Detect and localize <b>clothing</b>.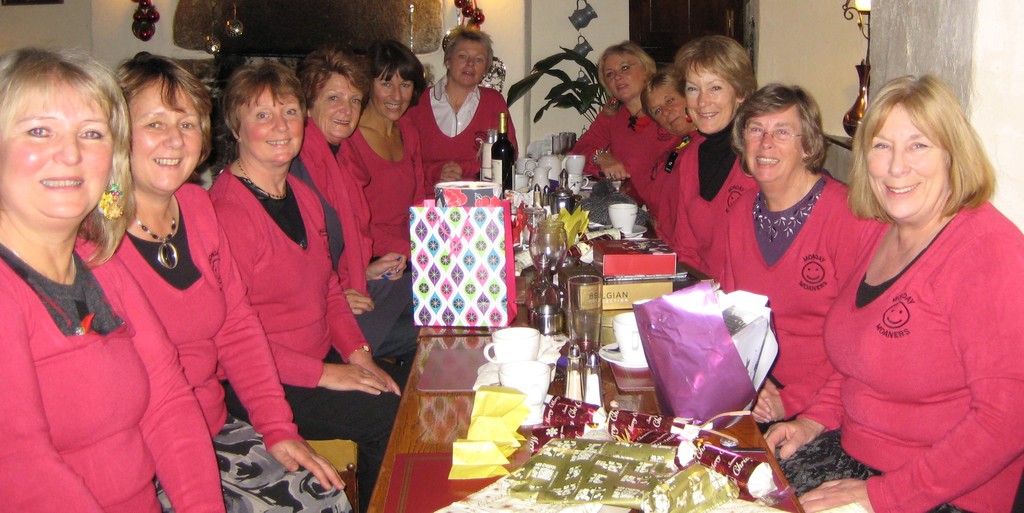
Localized at rect(103, 183, 317, 436).
